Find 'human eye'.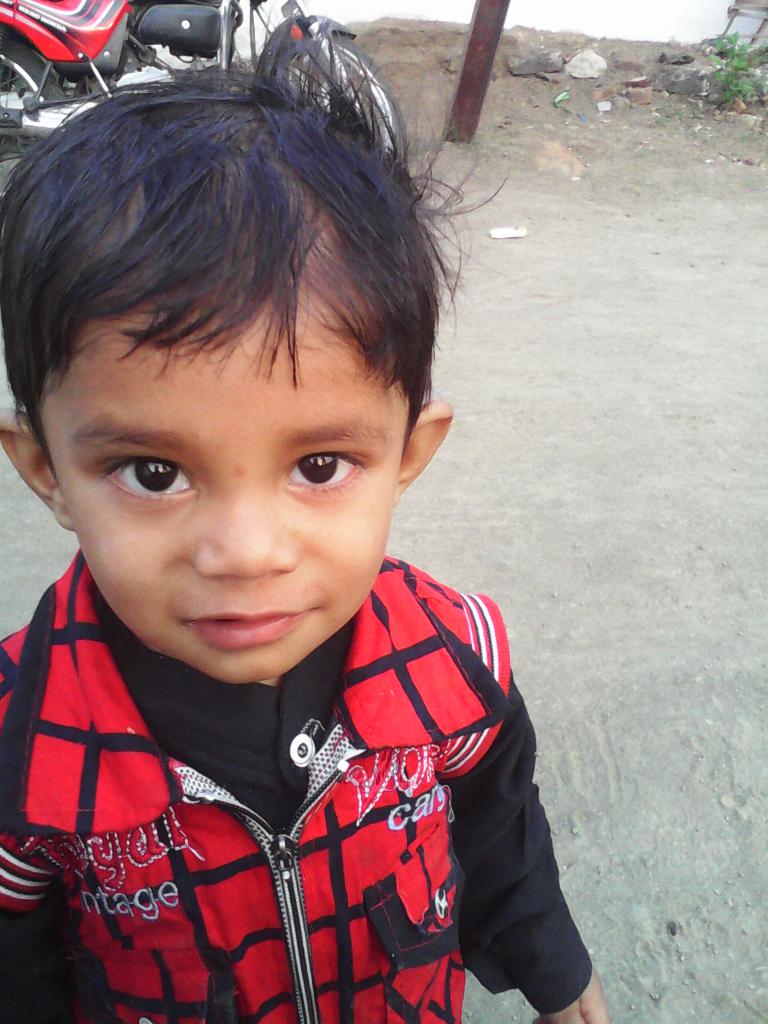
detection(280, 445, 372, 494).
